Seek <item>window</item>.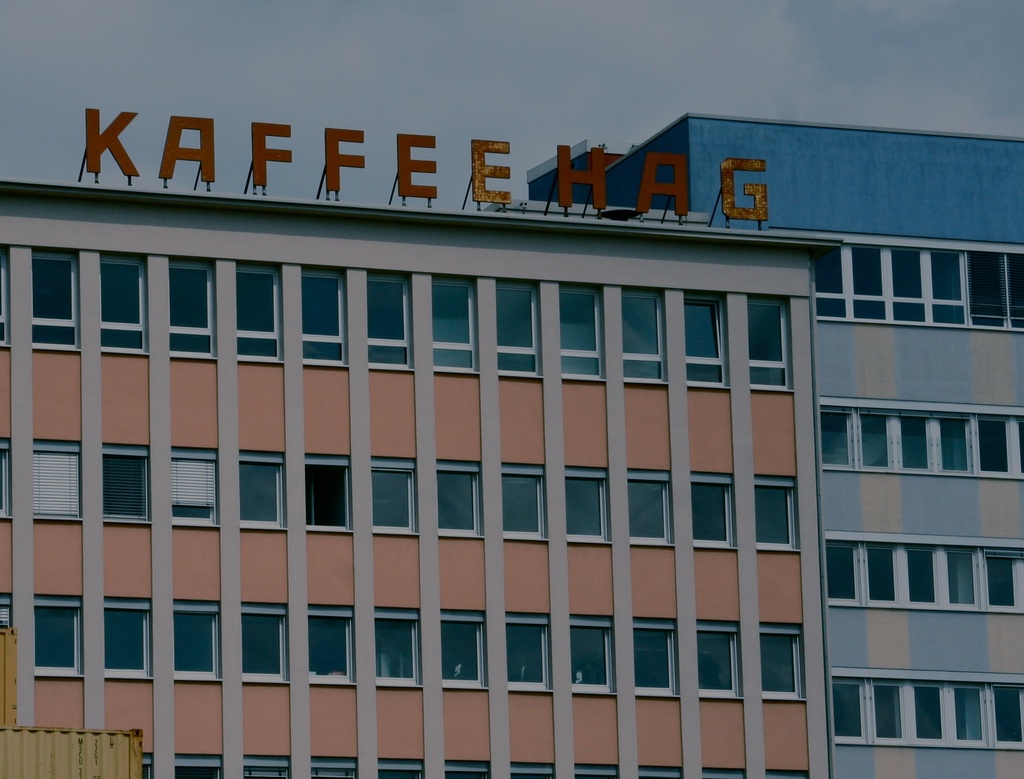
Rect(503, 616, 552, 695).
